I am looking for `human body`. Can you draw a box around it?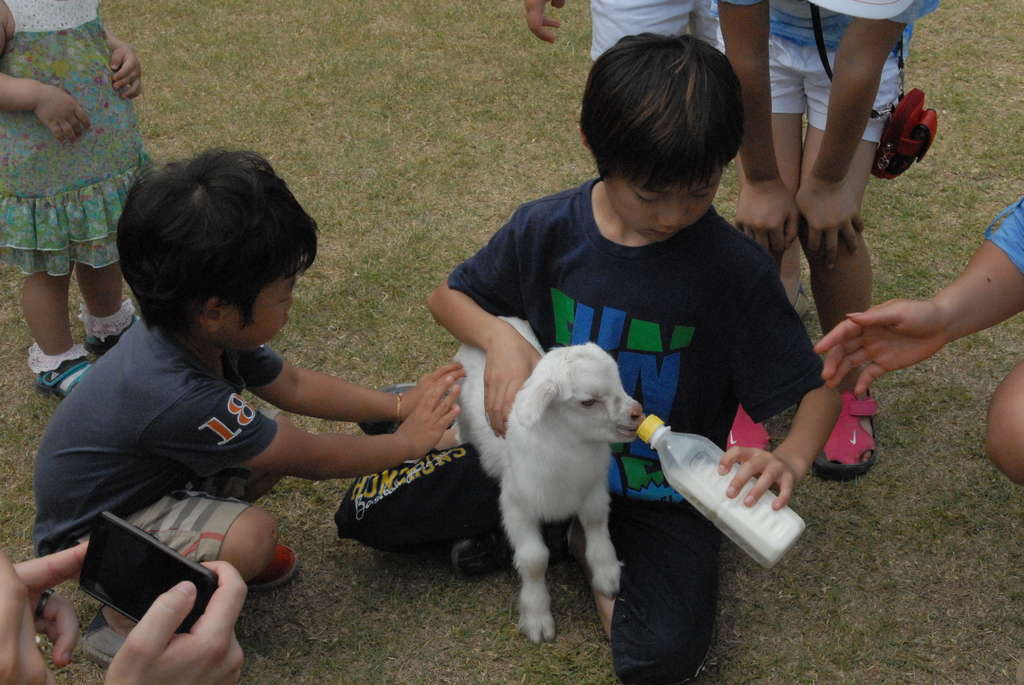
Sure, the bounding box is <region>5, 0, 157, 415</region>.
